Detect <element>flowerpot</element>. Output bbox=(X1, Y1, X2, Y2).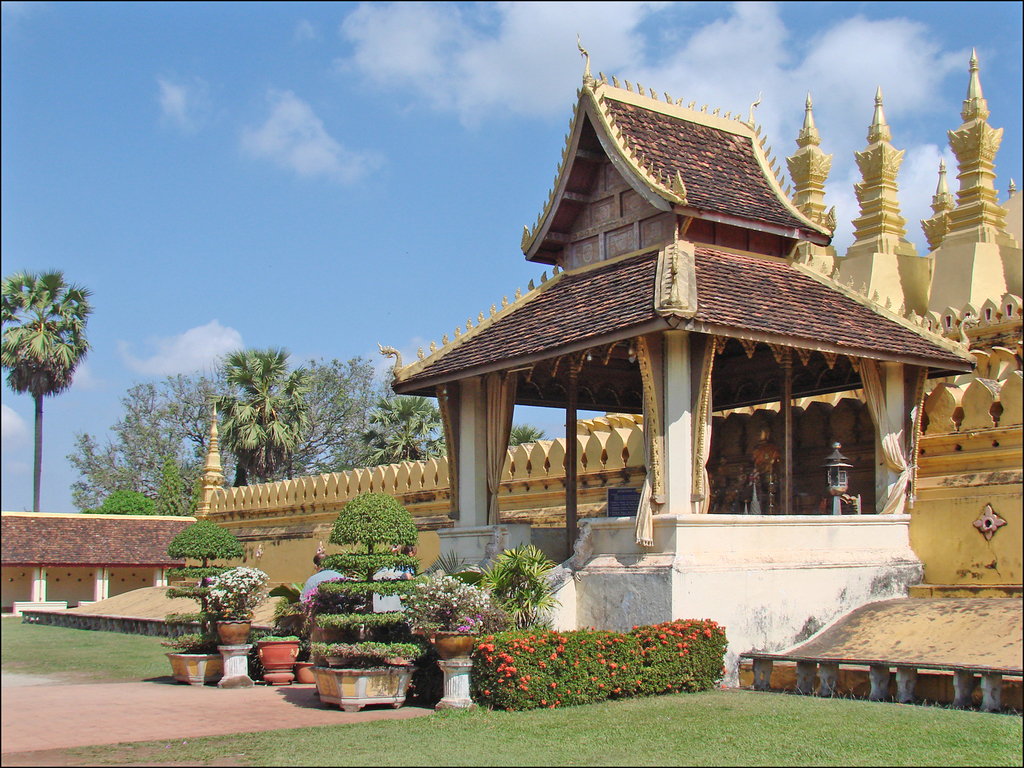
bbox=(314, 660, 410, 716).
